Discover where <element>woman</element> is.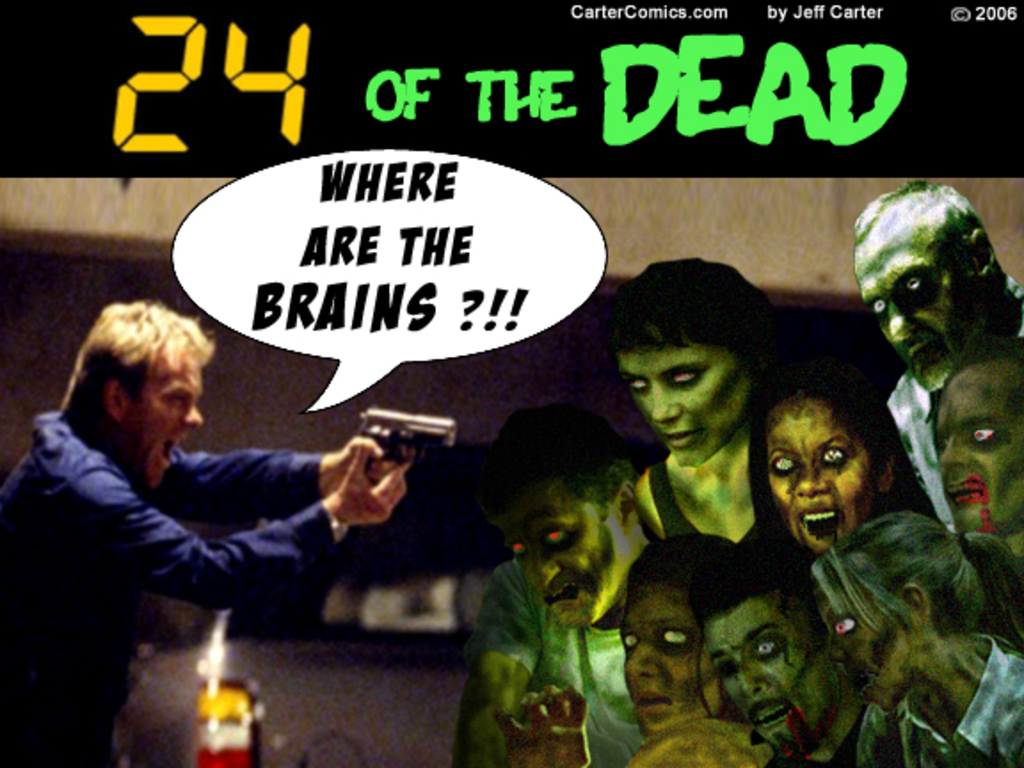
Discovered at 807,512,1022,766.
